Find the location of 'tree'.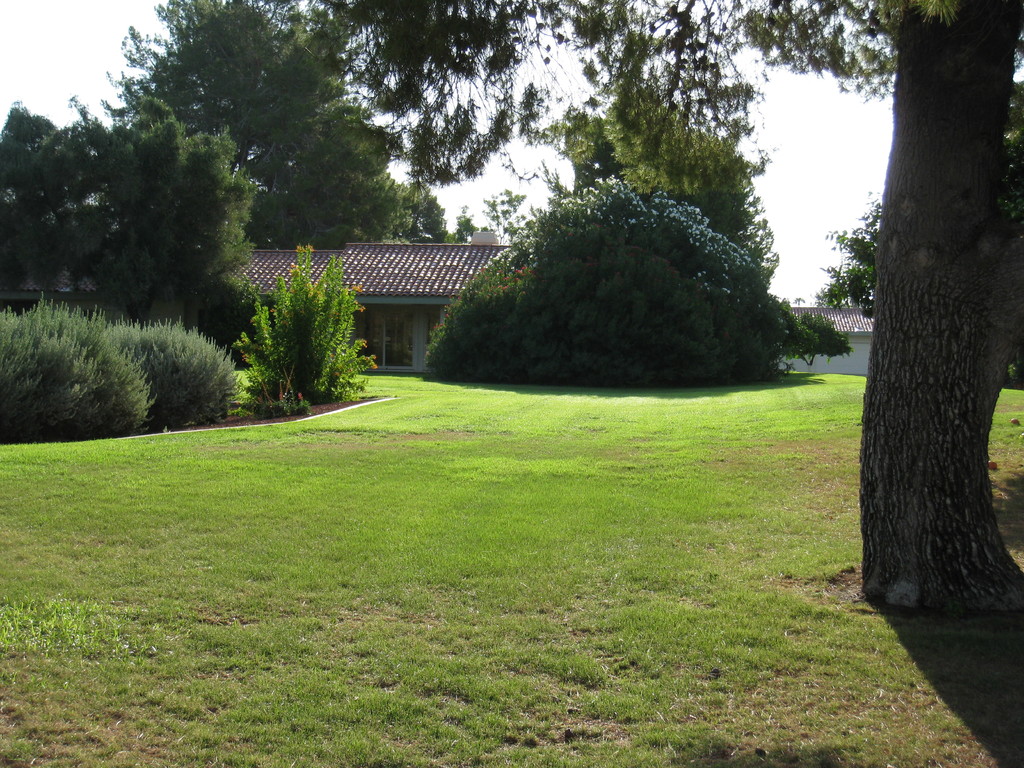
Location: (81,0,387,255).
